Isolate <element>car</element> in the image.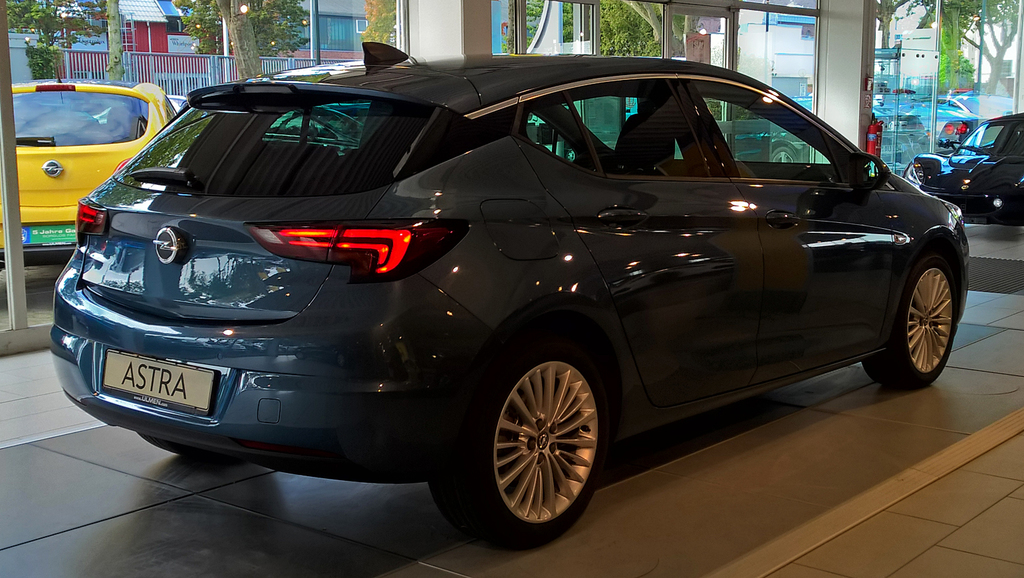
Isolated region: left=53, top=42, right=973, bottom=555.
